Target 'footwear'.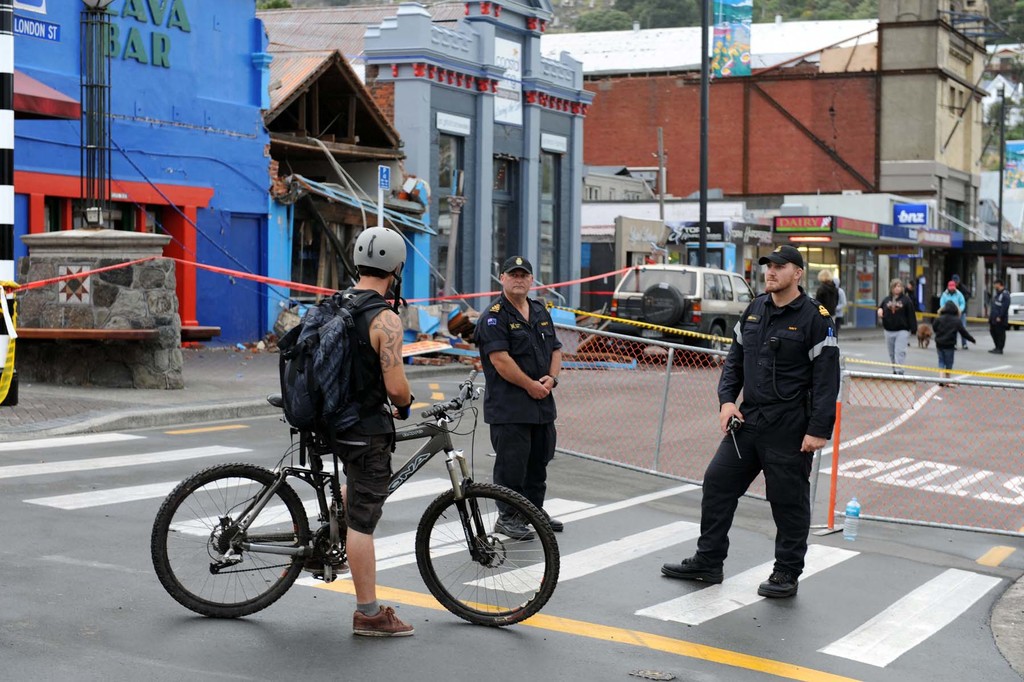
Target region: [x1=495, y1=517, x2=536, y2=540].
